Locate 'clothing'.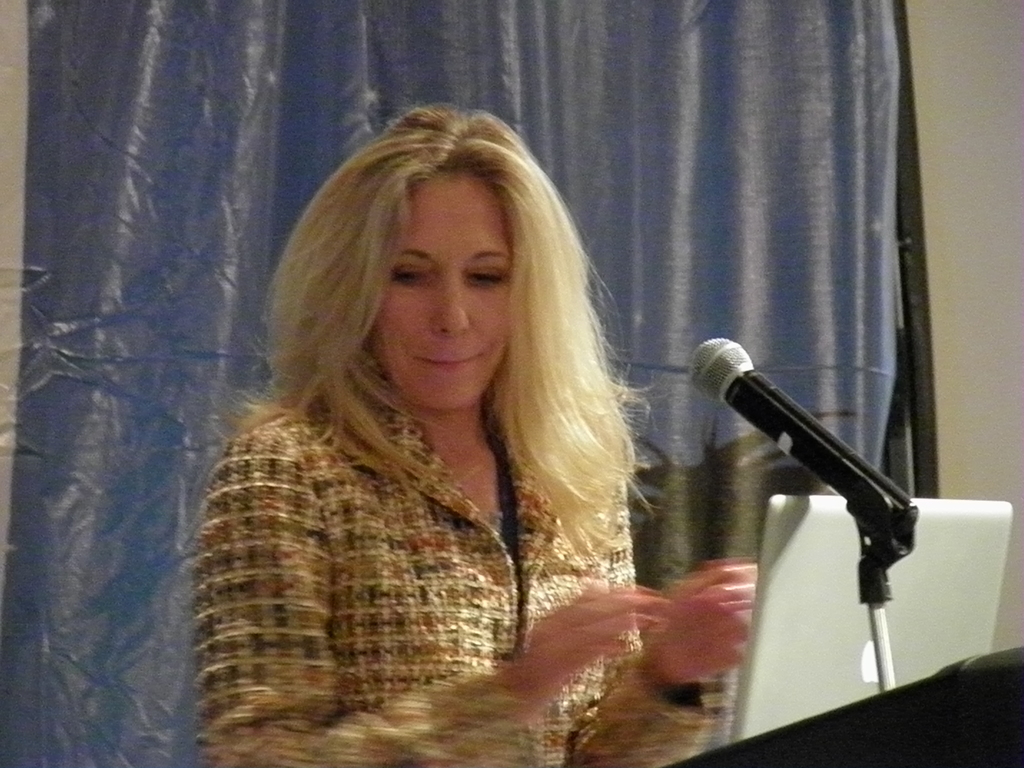
Bounding box: select_region(152, 292, 679, 730).
